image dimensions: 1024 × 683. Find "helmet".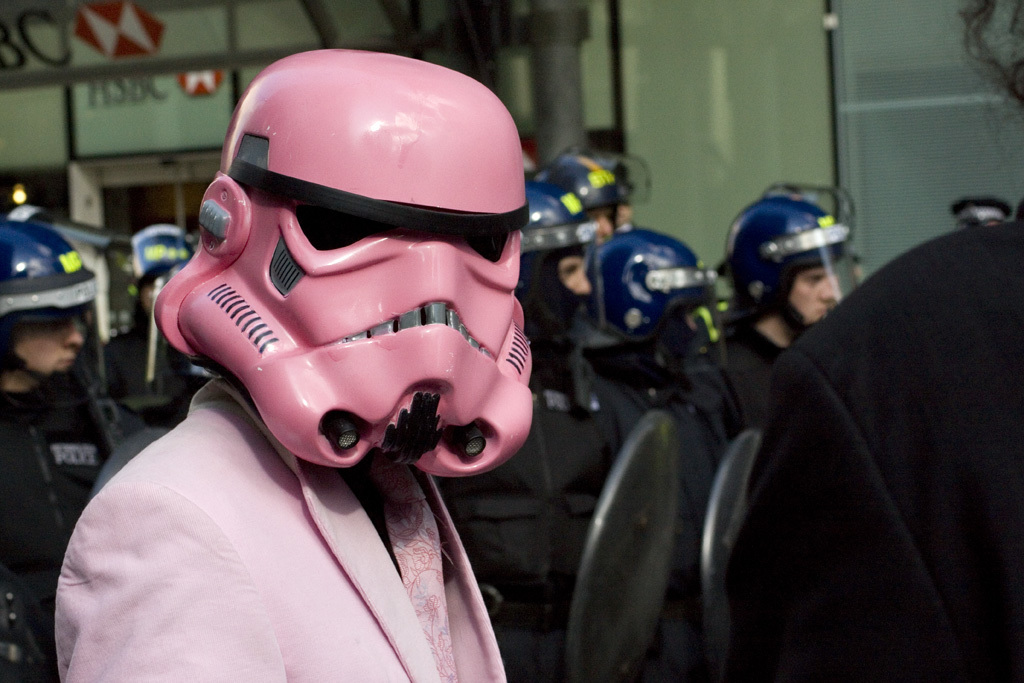
{"left": 518, "top": 181, "right": 585, "bottom": 332}.
